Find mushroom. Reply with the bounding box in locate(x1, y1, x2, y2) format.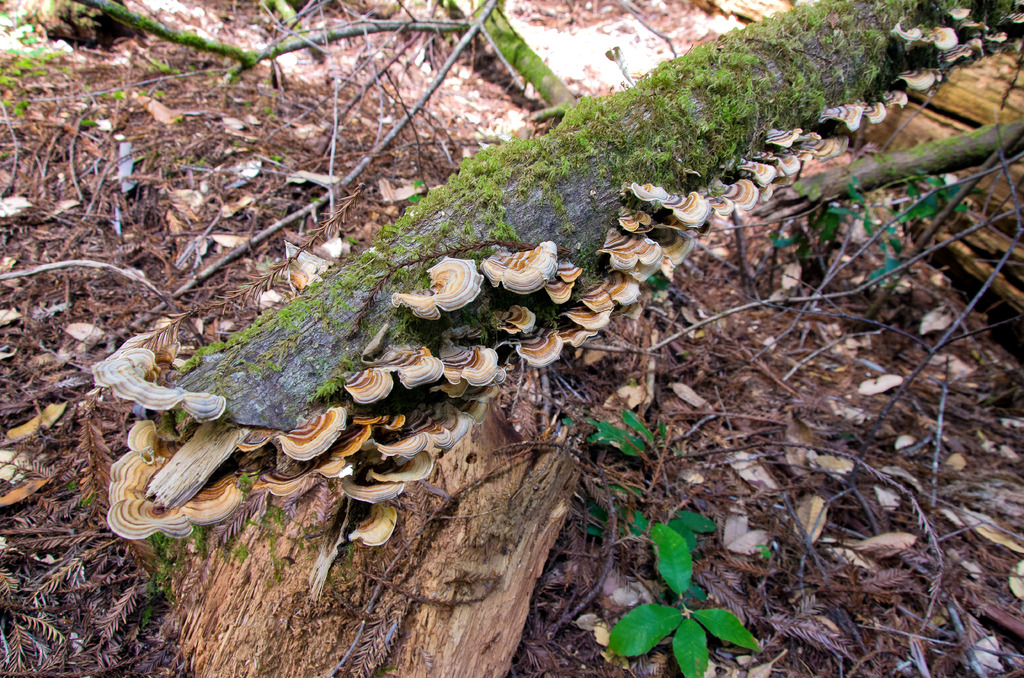
locate(474, 243, 567, 302).
